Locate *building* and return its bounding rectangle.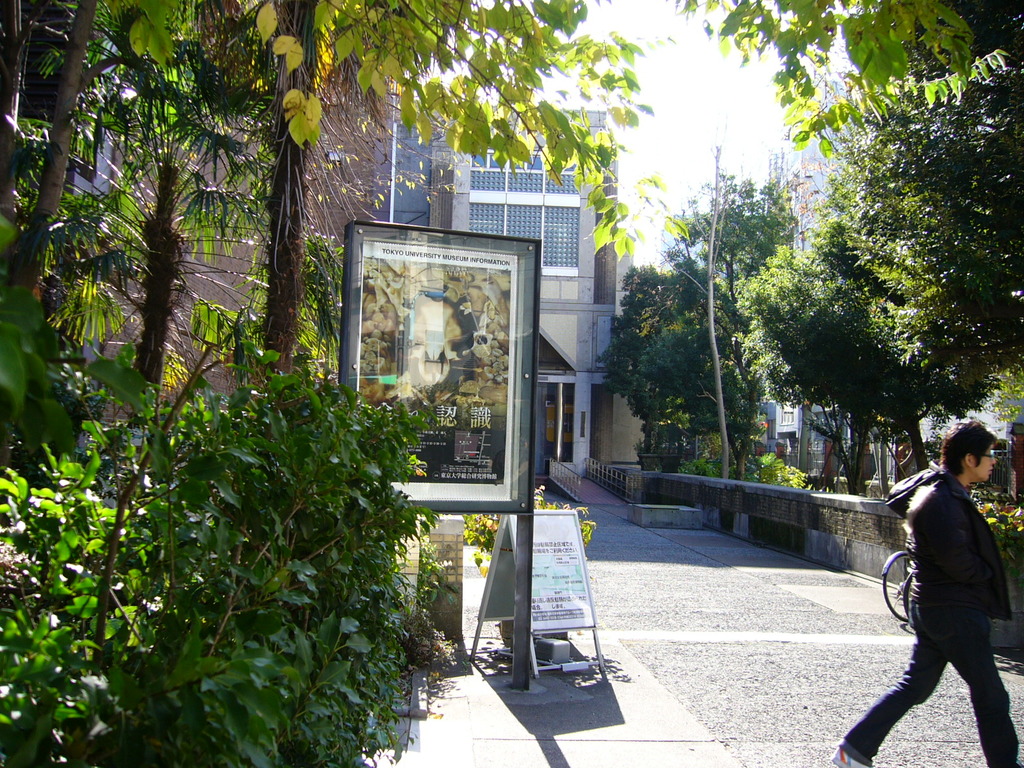
{"x1": 604, "y1": 250, "x2": 793, "y2": 463}.
